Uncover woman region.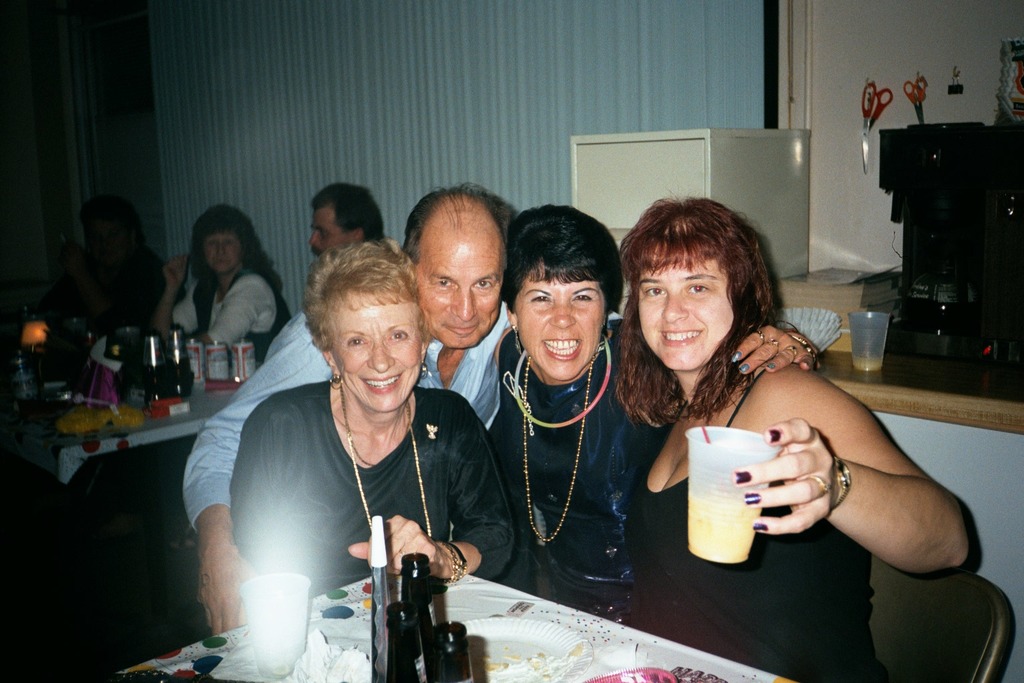
Uncovered: 55/187/175/353.
